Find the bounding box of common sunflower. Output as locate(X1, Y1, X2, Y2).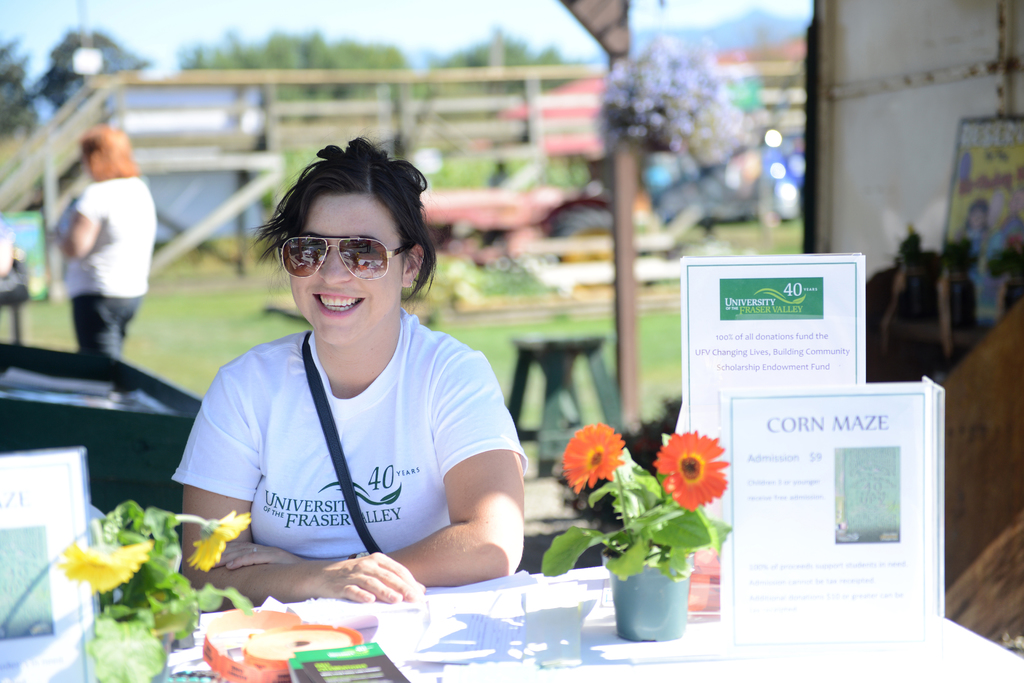
locate(63, 546, 153, 591).
